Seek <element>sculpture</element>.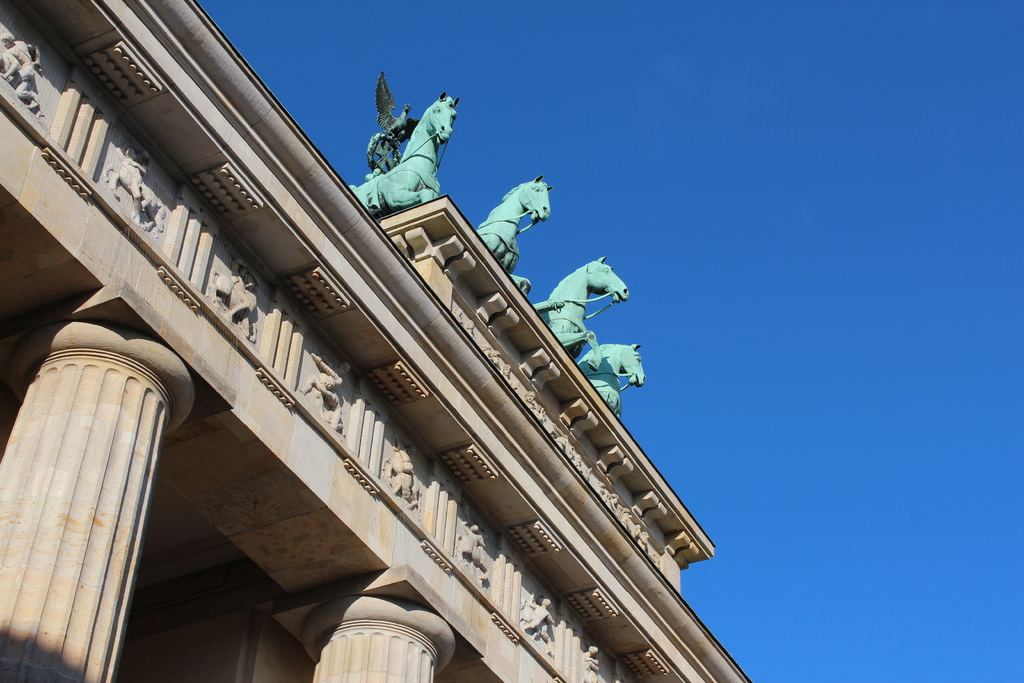
box(102, 138, 178, 239).
